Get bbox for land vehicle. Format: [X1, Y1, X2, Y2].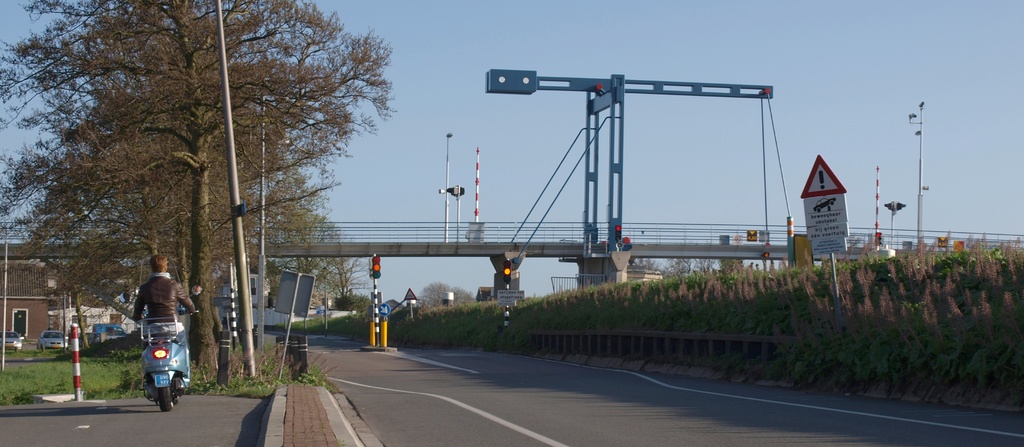
[36, 329, 68, 350].
